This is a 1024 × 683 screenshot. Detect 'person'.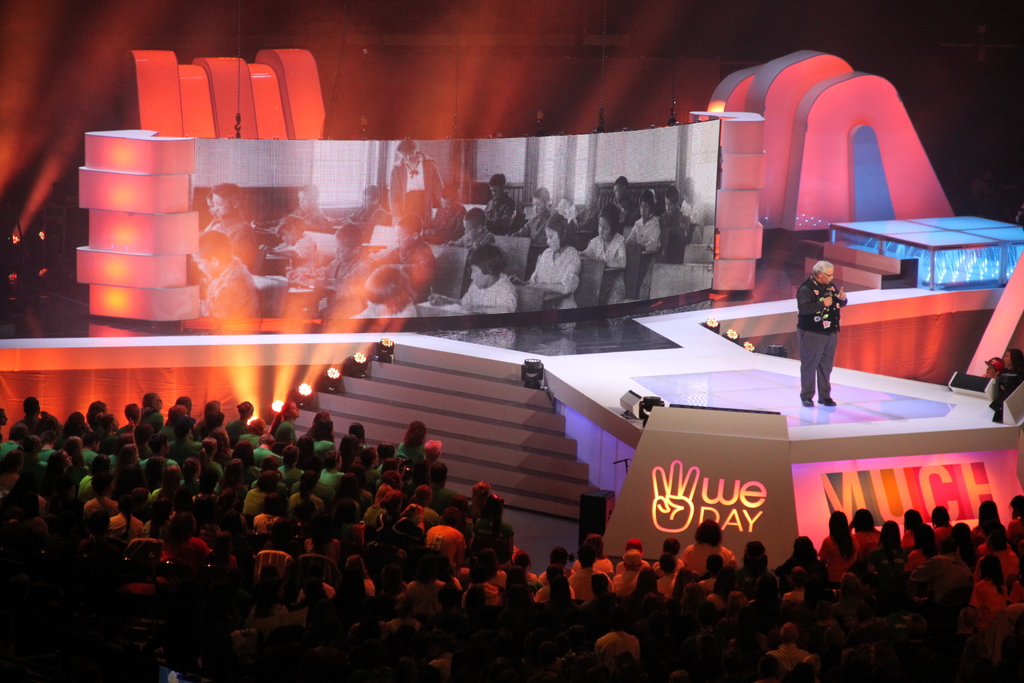
158 404 195 440.
